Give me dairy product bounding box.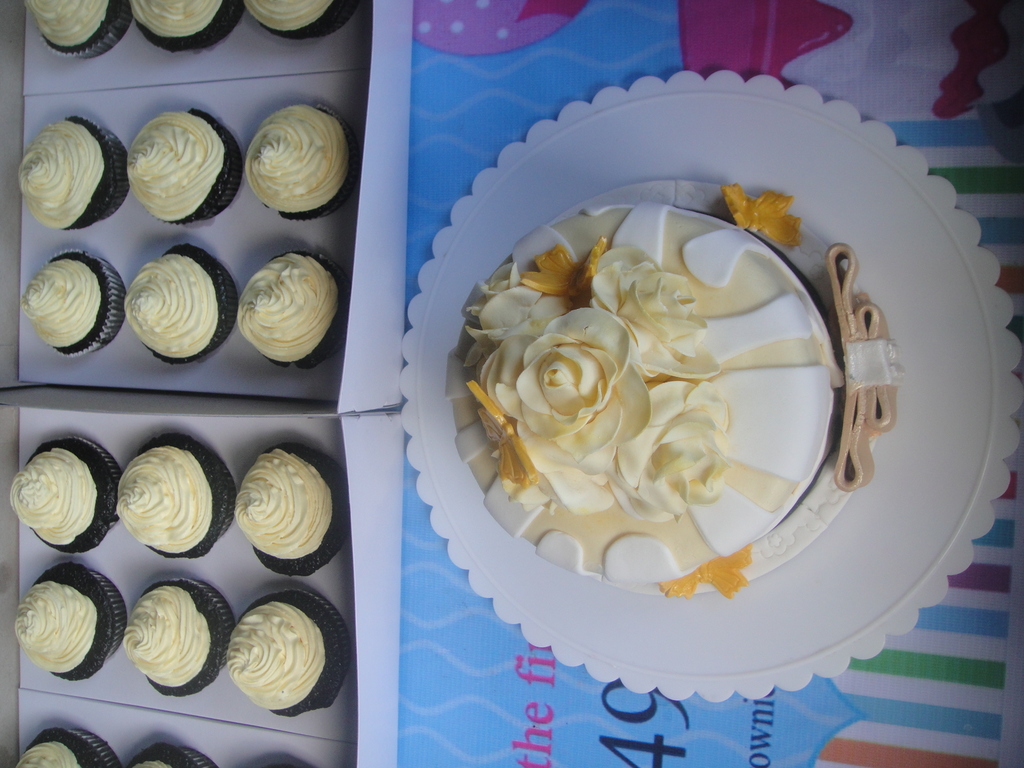
detection(118, 257, 207, 363).
